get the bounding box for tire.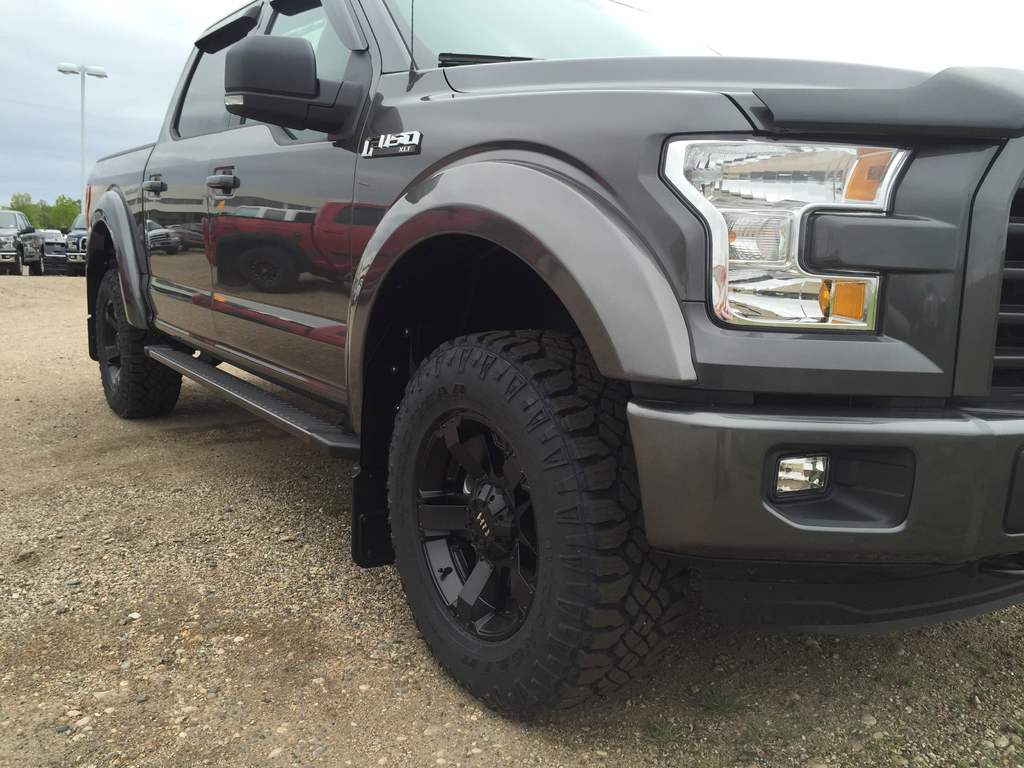
86 268 187 417.
